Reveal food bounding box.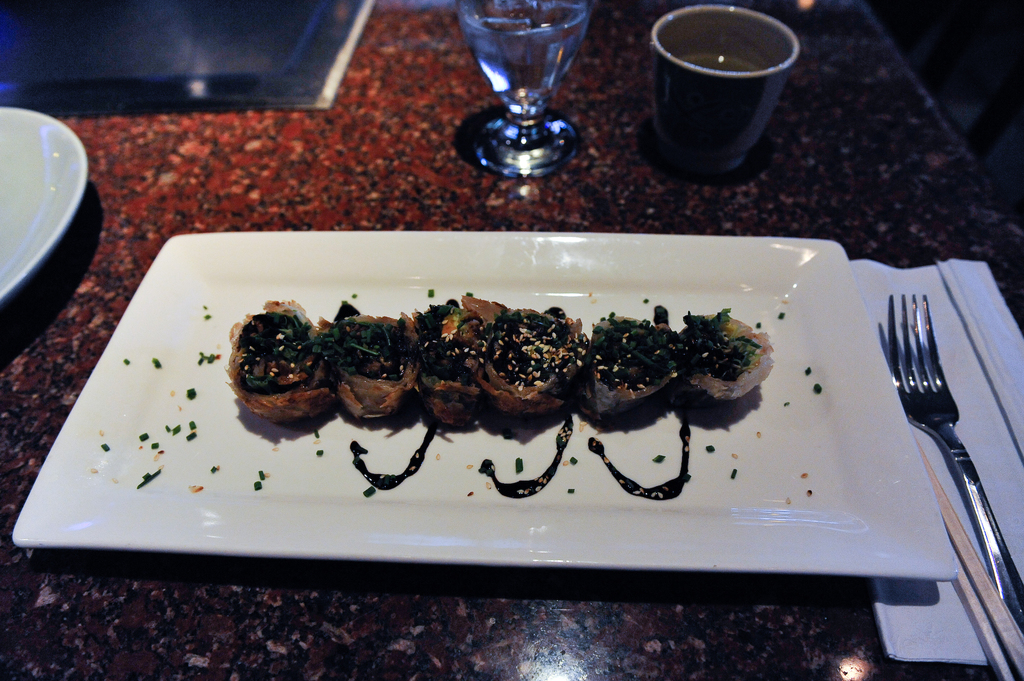
Revealed: <box>91,467,96,471</box>.
